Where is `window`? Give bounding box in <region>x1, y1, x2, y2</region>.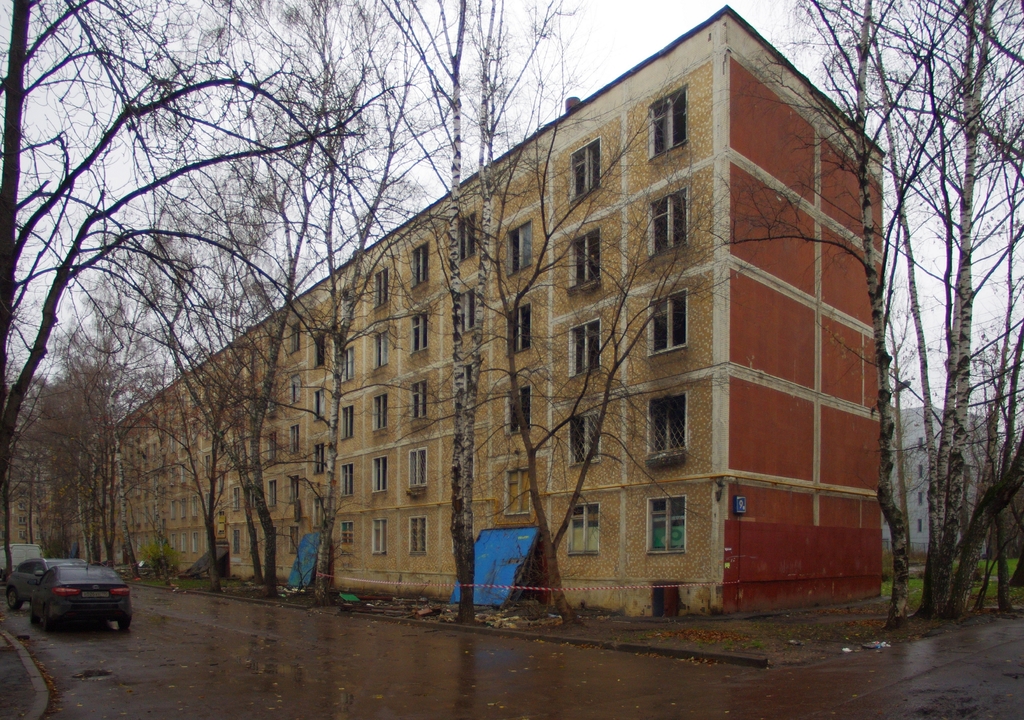
<region>17, 472, 24, 479</region>.
